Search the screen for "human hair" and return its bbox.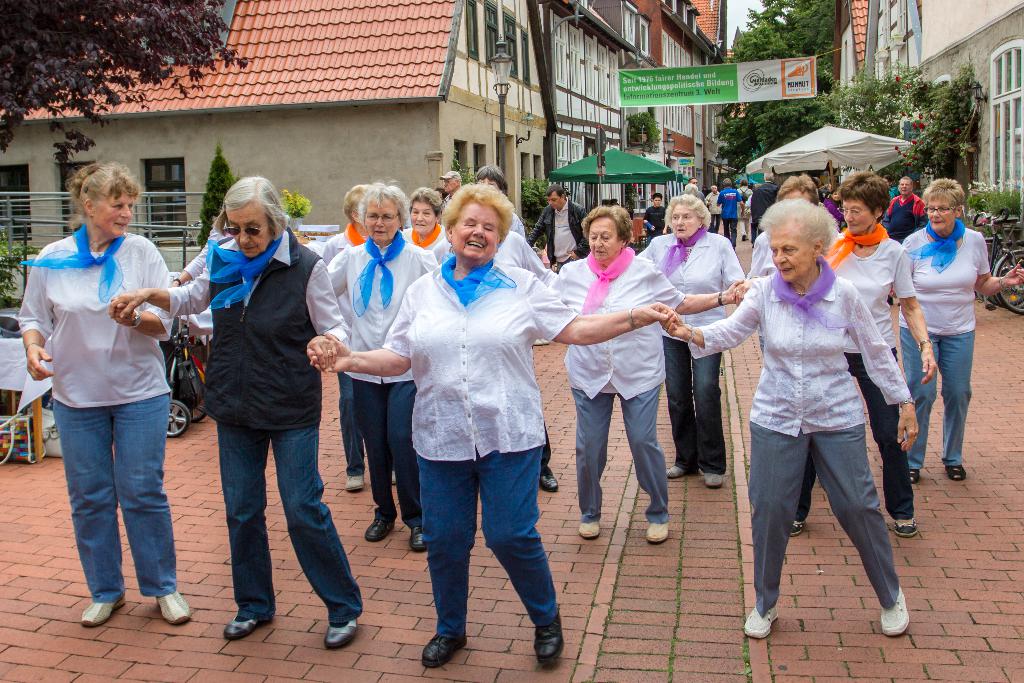
Found: pyautogui.locateOnScreen(664, 185, 710, 234).
